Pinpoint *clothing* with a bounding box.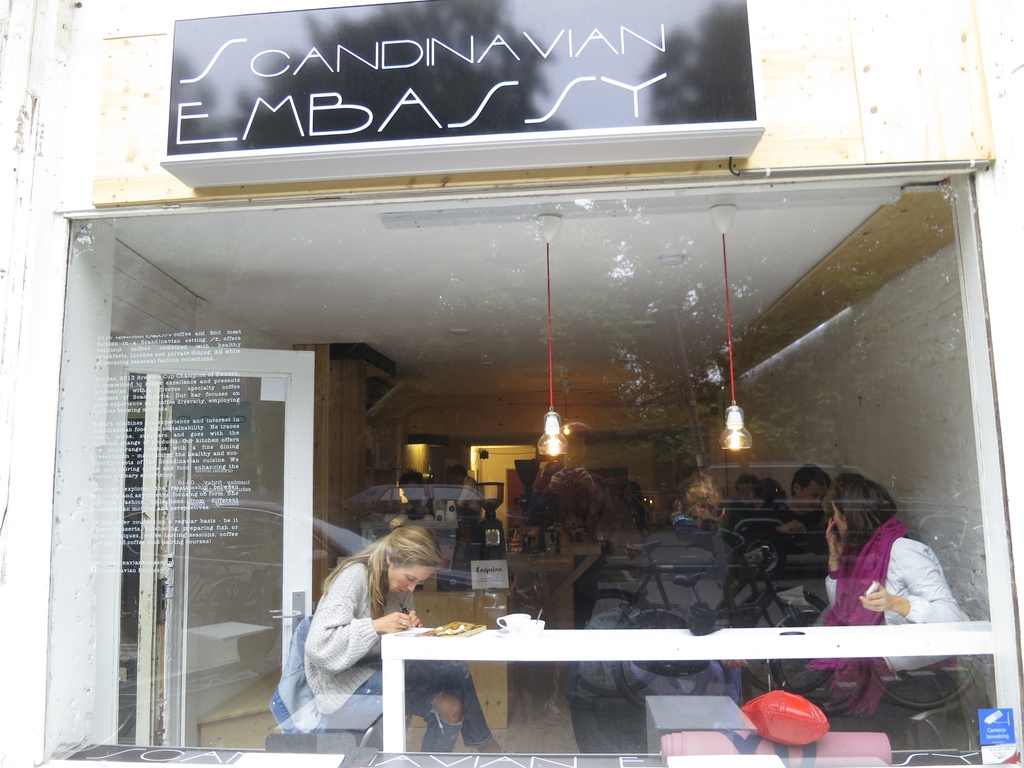
pyautogui.locateOnScreen(275, 538, 419, 746).
